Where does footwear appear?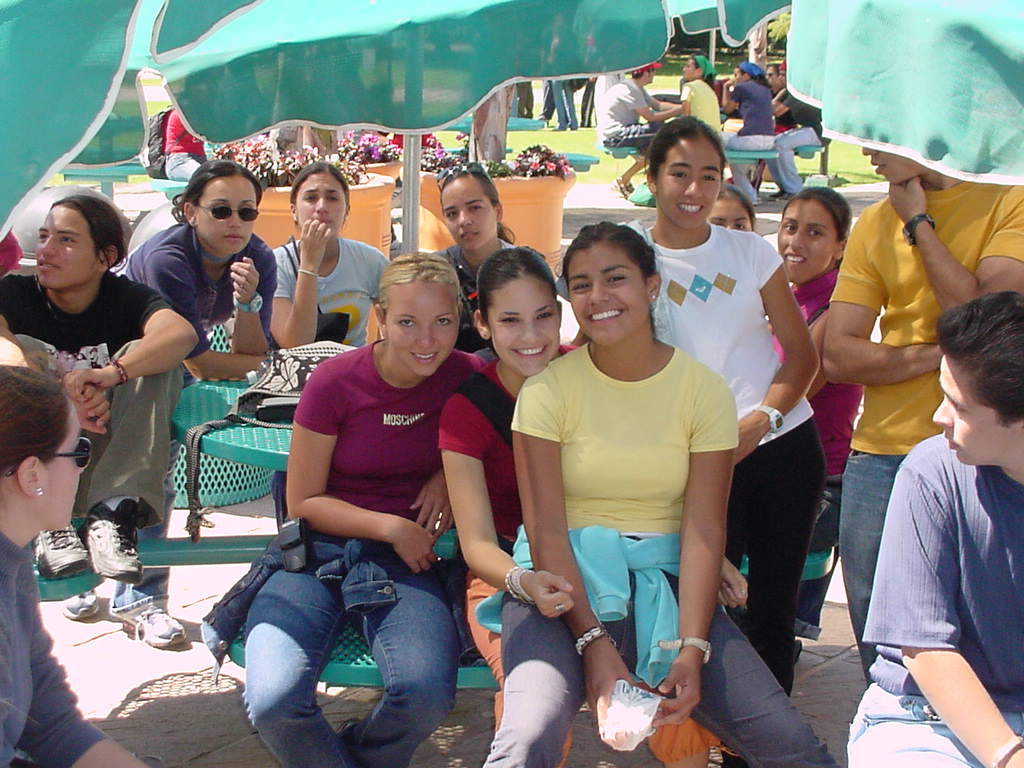
Appears at x1=81, y1=504, x2=154, y2=590.
